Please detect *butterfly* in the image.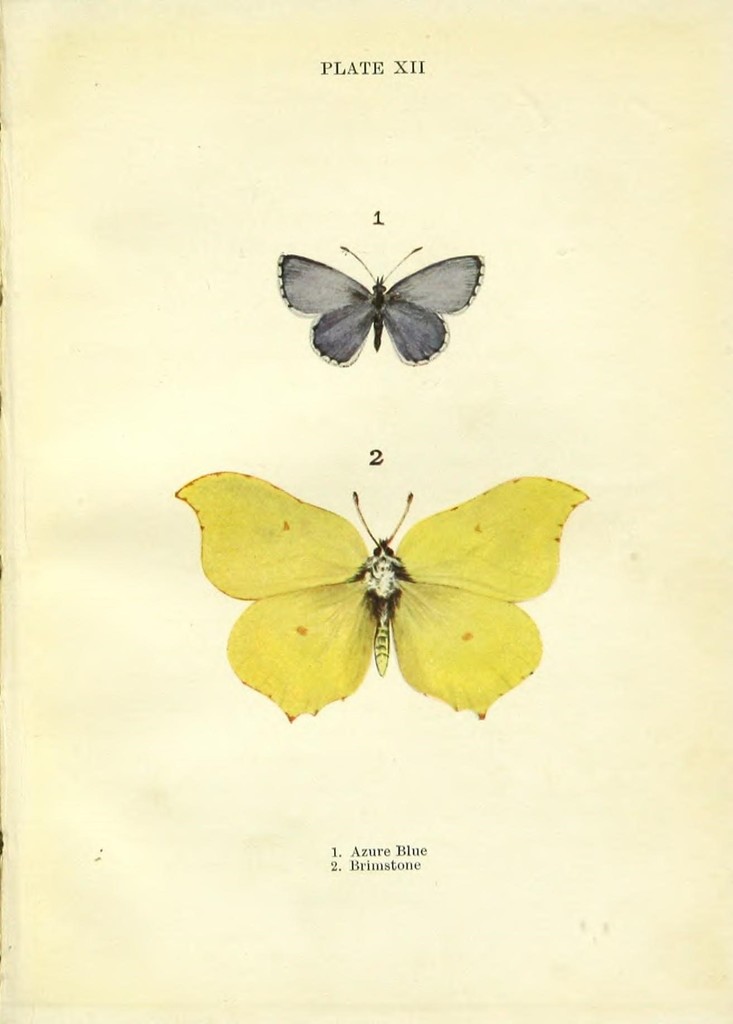
box=[170, 481, 590, 723].
